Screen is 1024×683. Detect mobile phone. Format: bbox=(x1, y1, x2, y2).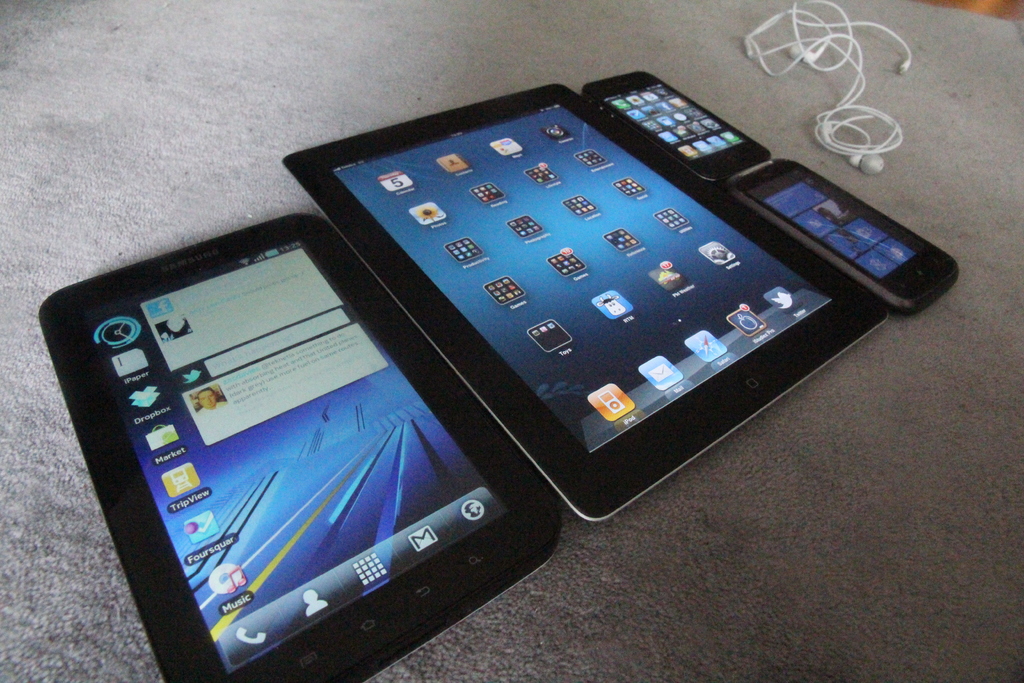
bbox=(579, 69, 770, 183).
